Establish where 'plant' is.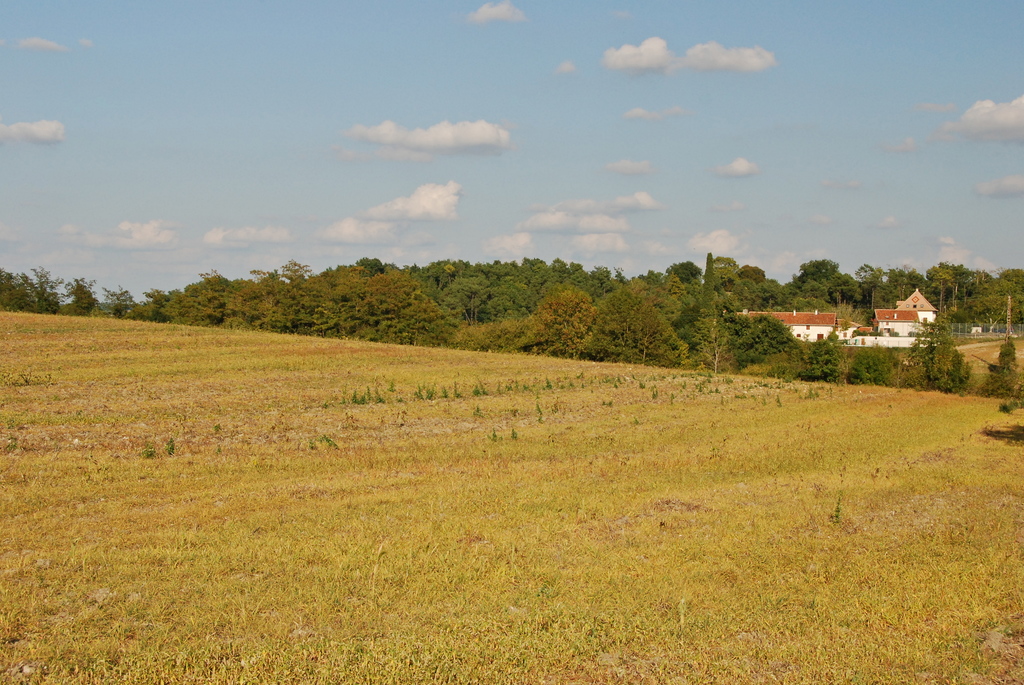
Established at [left=733, top=316, right=792, bottom=366].
